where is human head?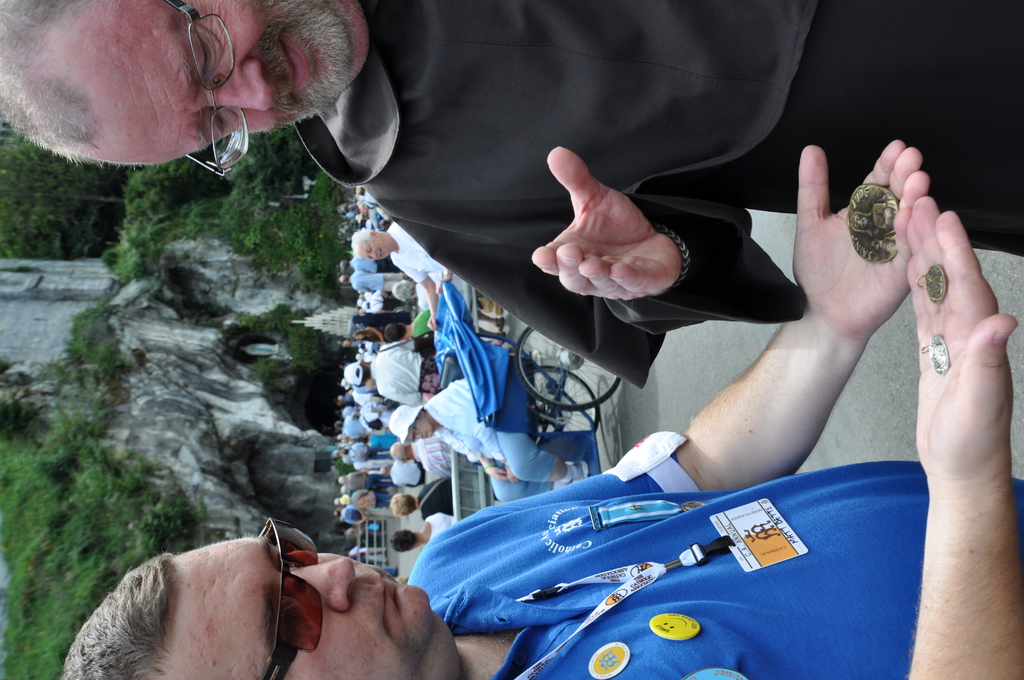
[left=388, top=440, right=406, bottom=461].
